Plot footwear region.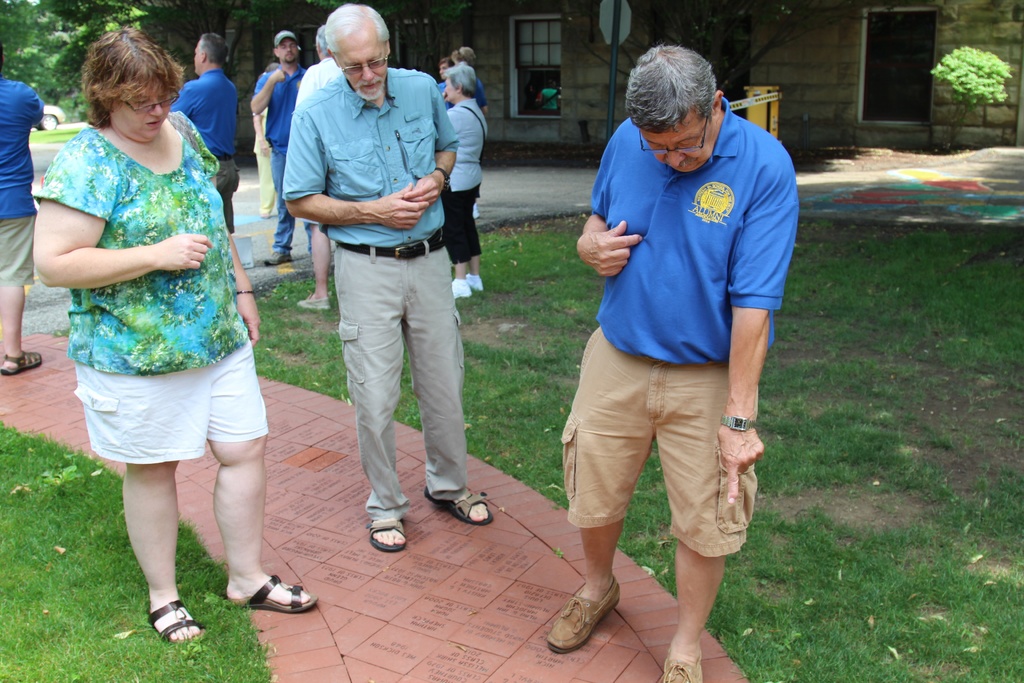
Plotted at detection(227, 573, 318, 616).
